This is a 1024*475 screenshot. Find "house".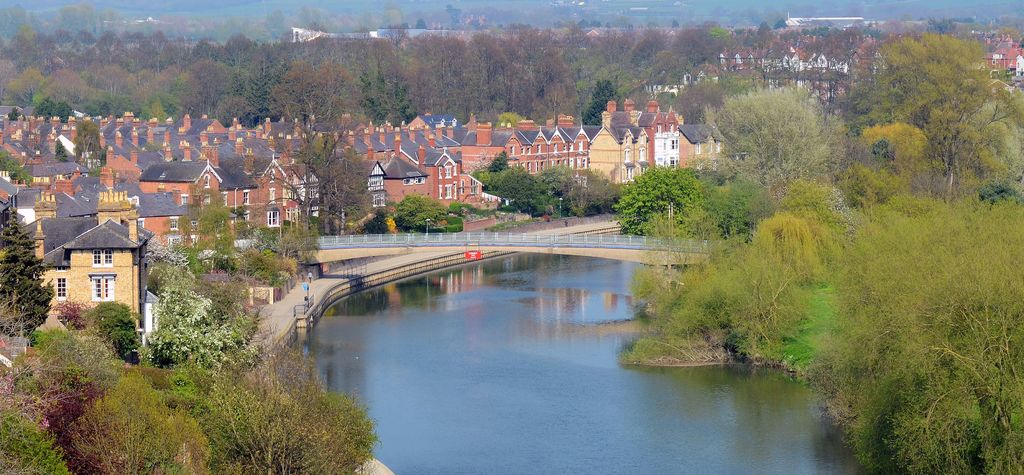
Bounding box: Rect(647, 70, 686, 95).
